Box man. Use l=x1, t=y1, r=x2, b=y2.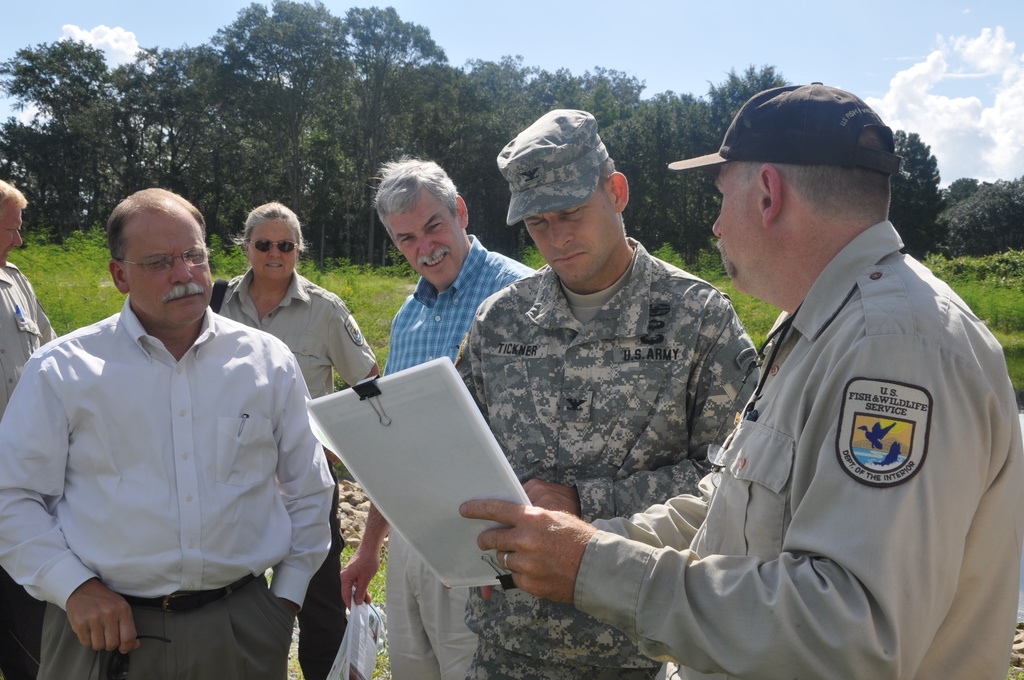
l=335, t=156, r=538, b=679.
